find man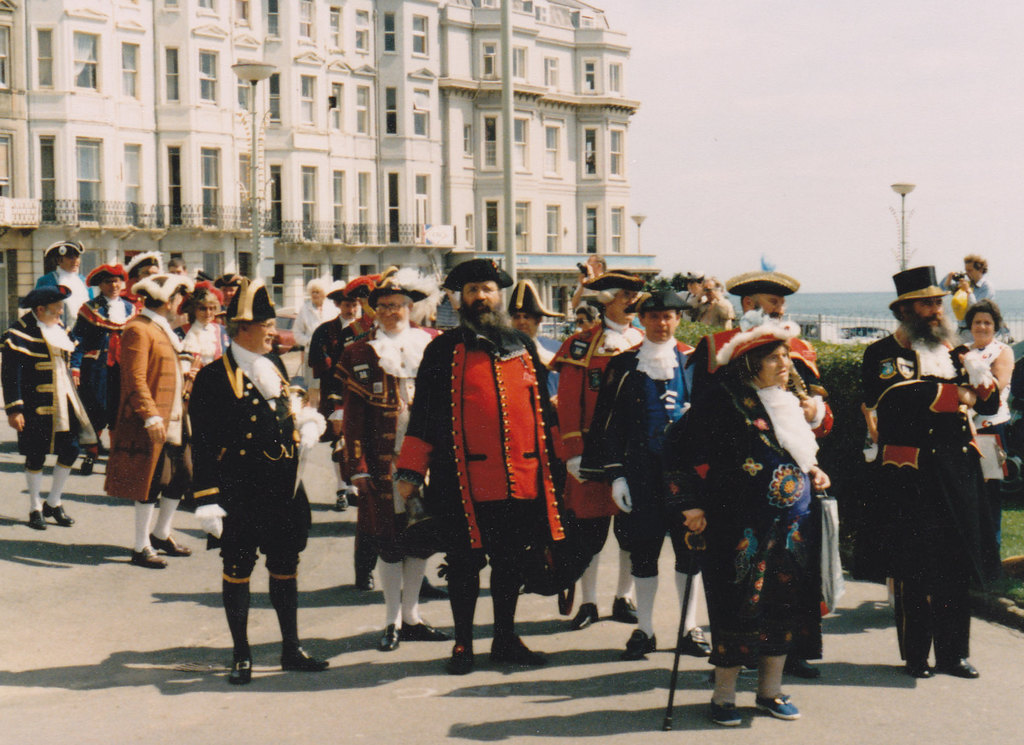
(98,271,191,572)
